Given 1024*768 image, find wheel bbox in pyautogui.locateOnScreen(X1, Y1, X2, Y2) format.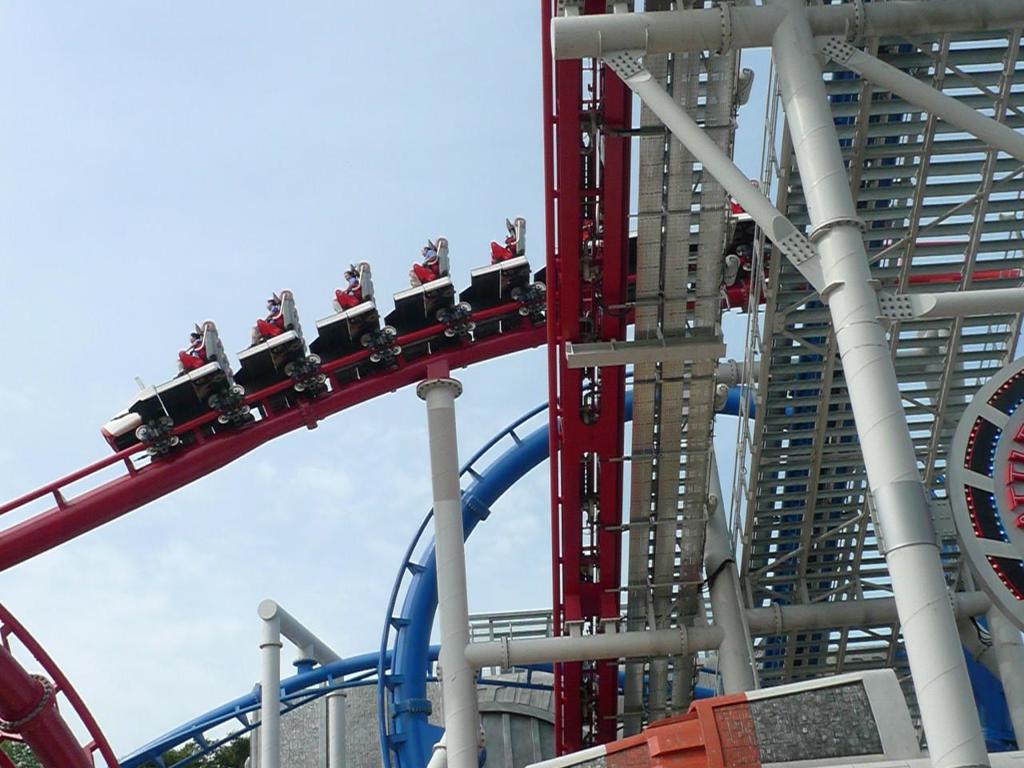
pyautogui.locateOnScreen(156, 417, 172, 427).
